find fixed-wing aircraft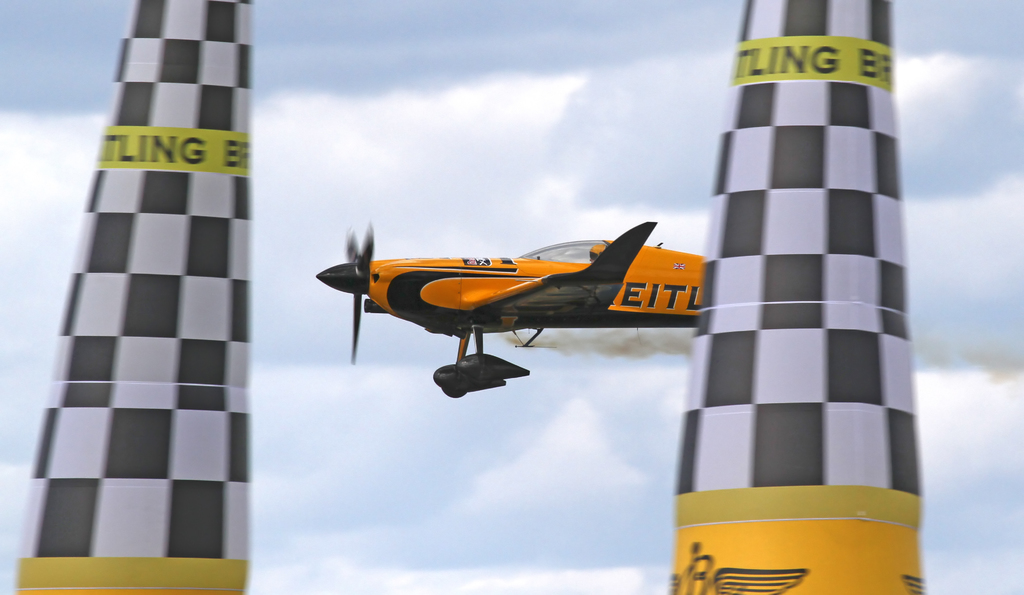
box(316, 219, 705, 399)
